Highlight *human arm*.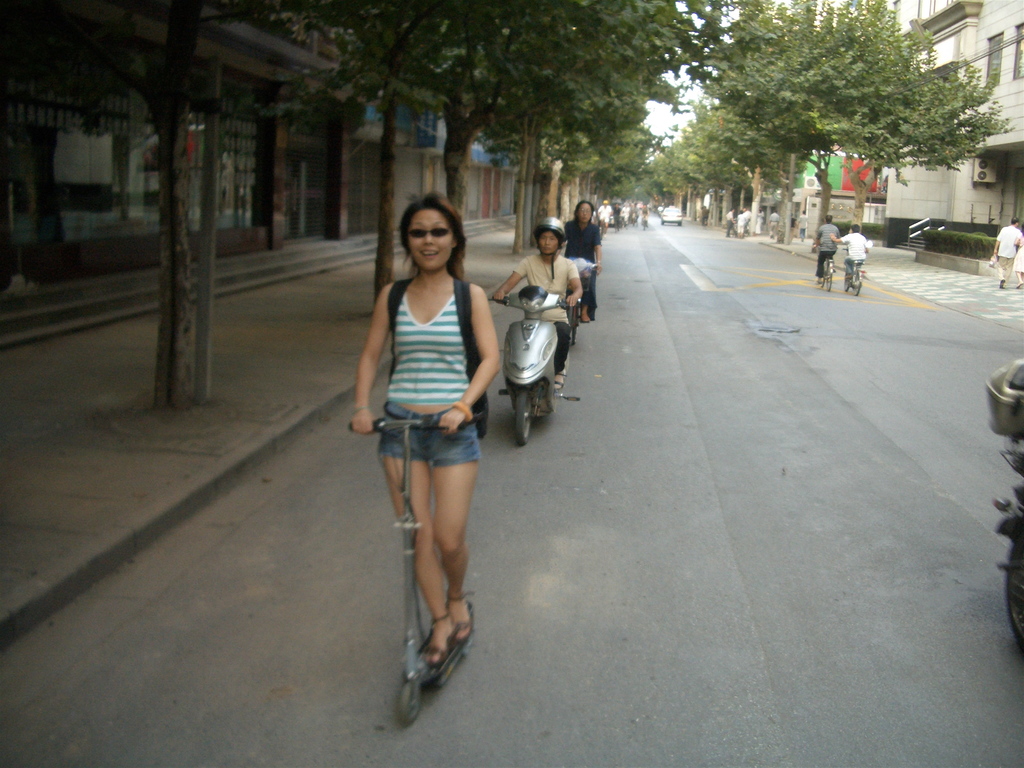
Highlighted region: select_region(487, 250, 538, 307).
